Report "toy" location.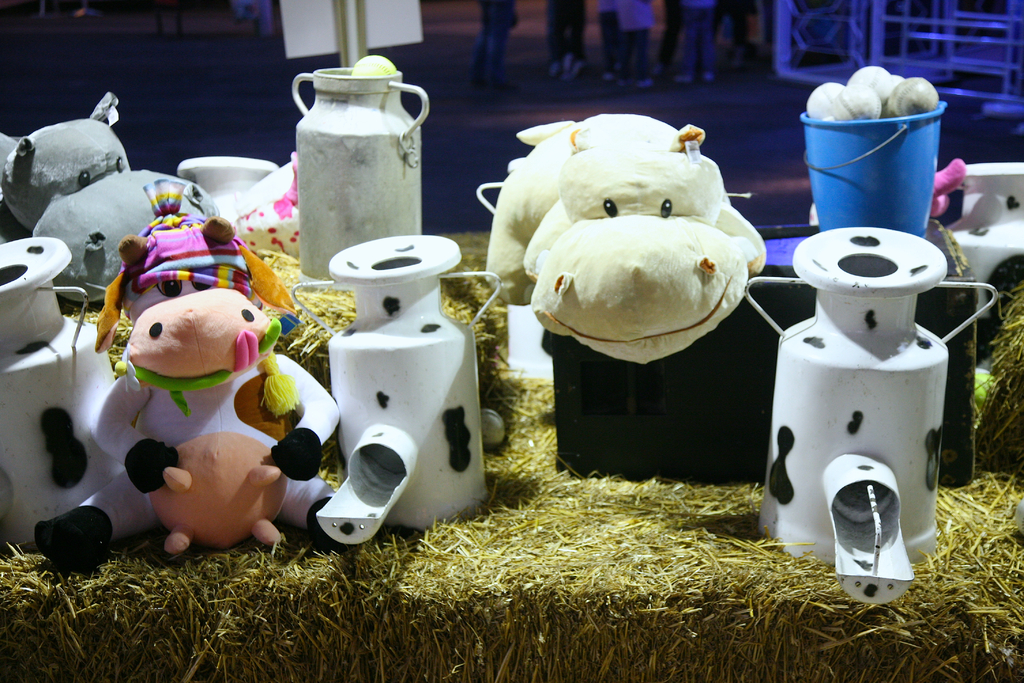
Report: bbox=[0, 225, 124, 545].
